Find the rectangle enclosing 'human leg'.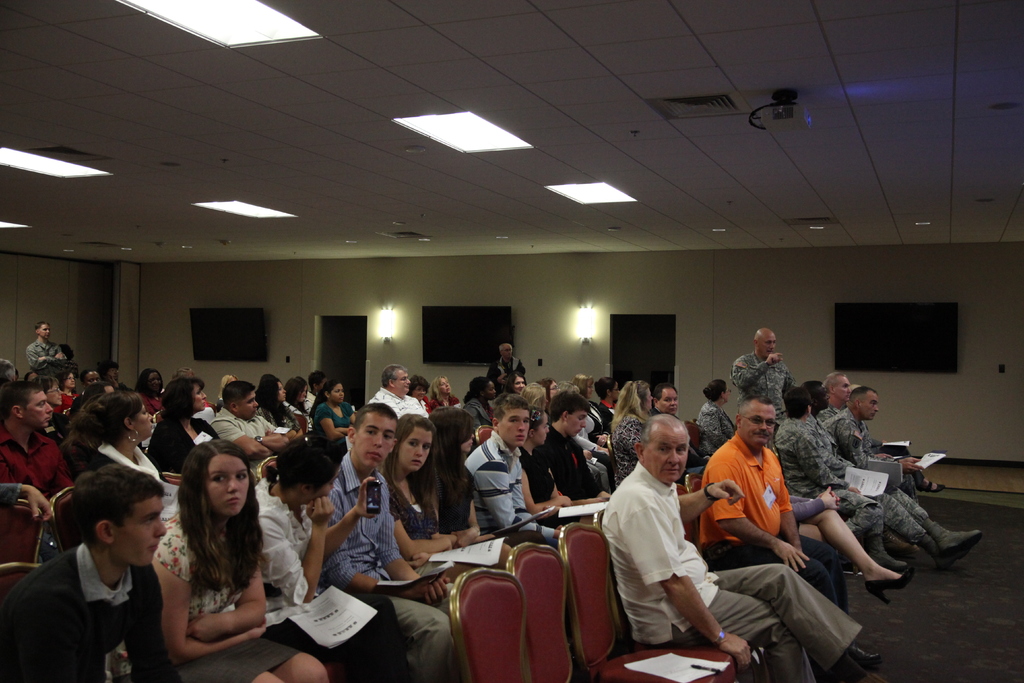
x1=658, y1=588, x2=821, y2=675.
